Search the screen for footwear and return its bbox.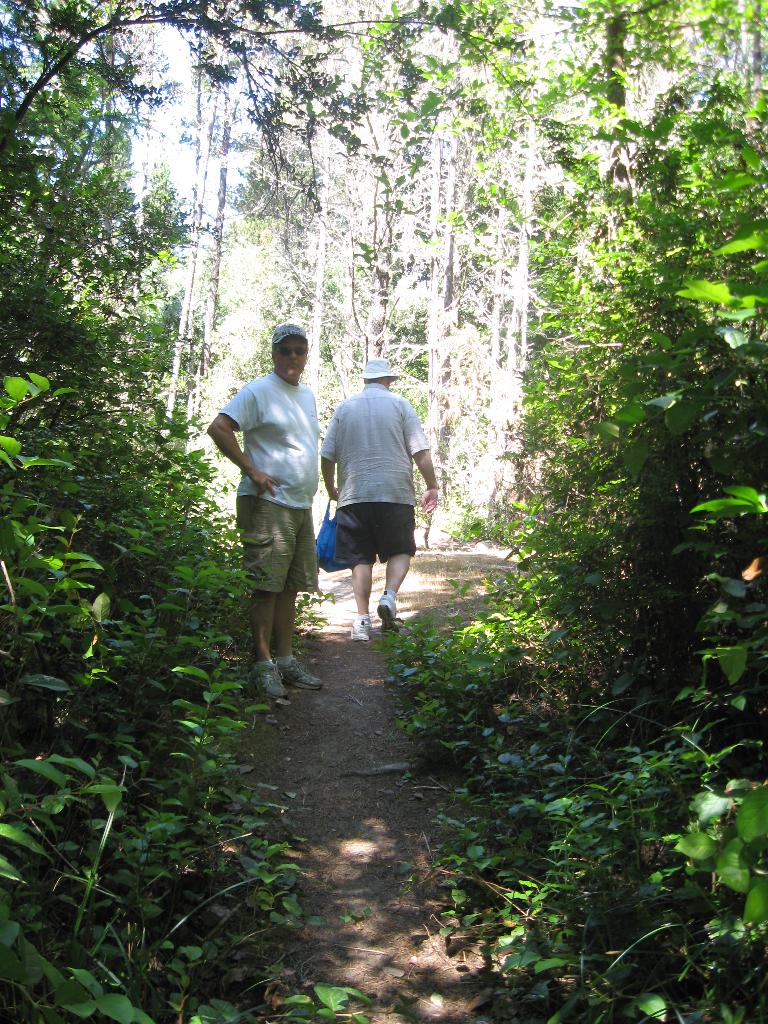
Found: bbox=[378, 592, 401, 636].
